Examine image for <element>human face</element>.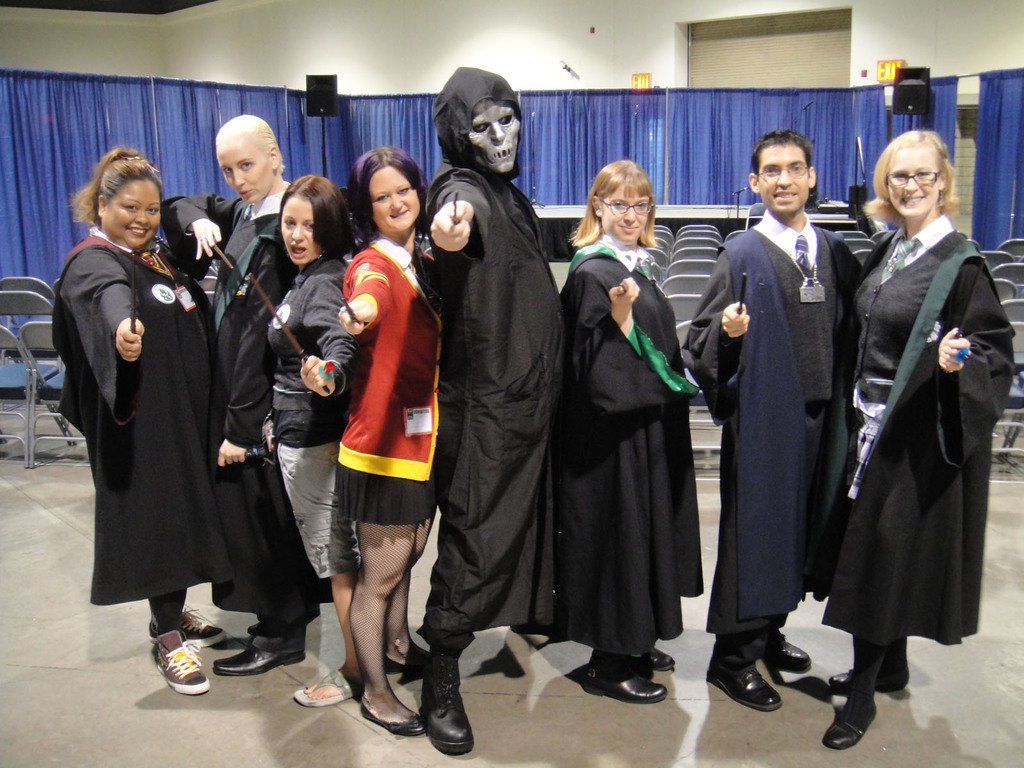
Examination result: box=[282, 197, 321, 269].
